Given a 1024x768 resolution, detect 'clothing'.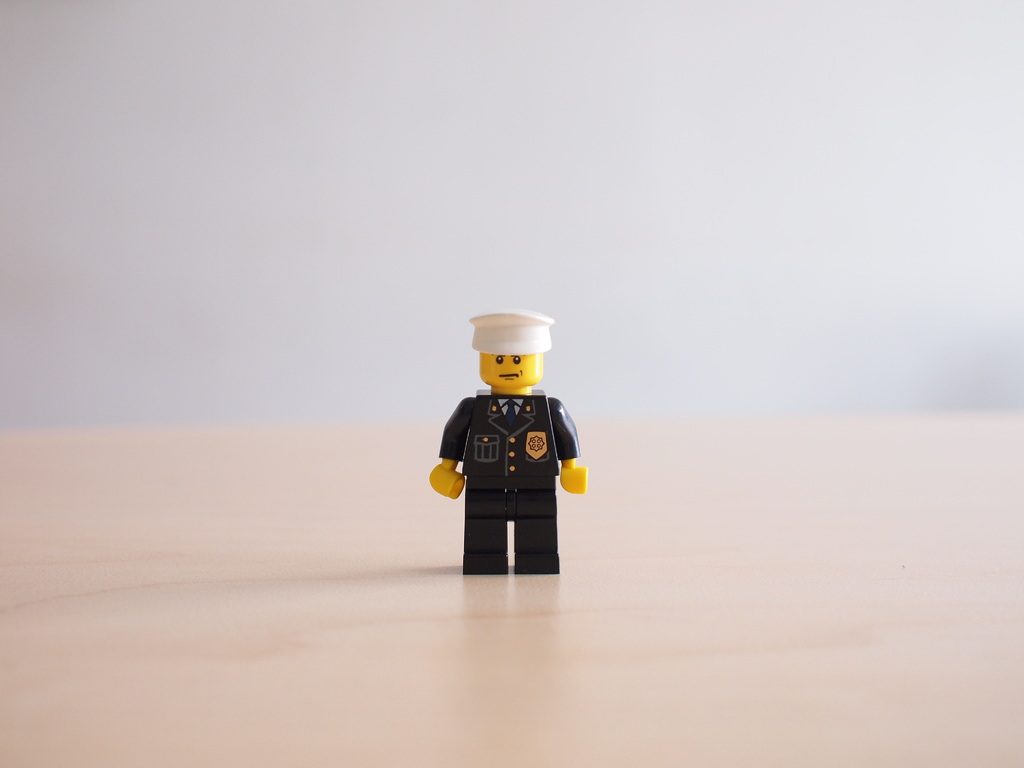
Rect(434, 390, 580, 559).
